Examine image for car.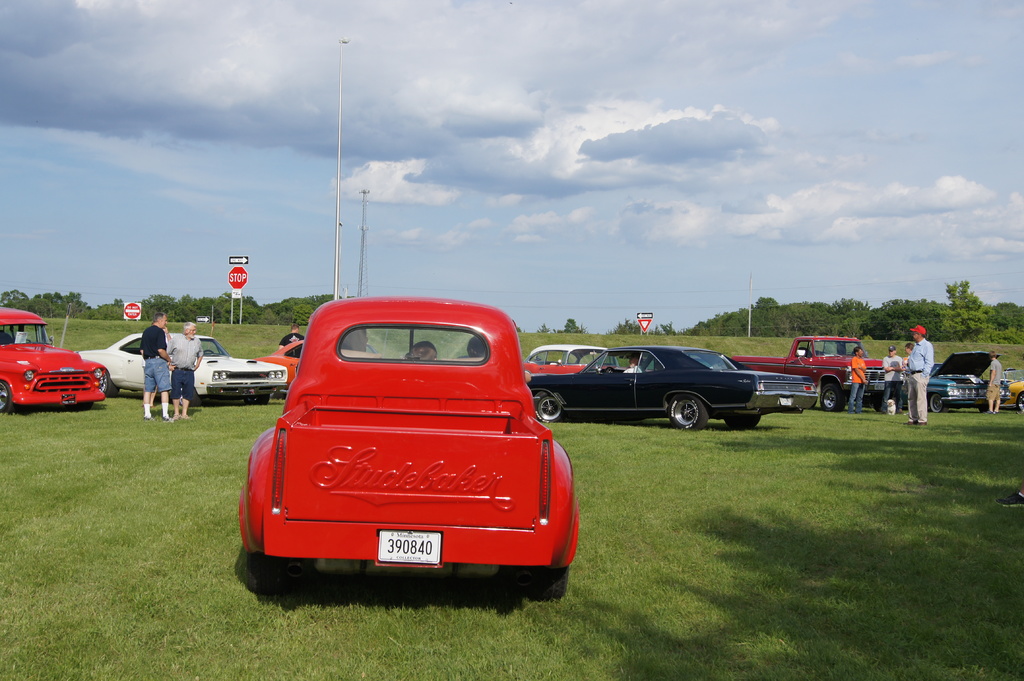
Examination result: <region>523, 344, 788, 437</region>.
